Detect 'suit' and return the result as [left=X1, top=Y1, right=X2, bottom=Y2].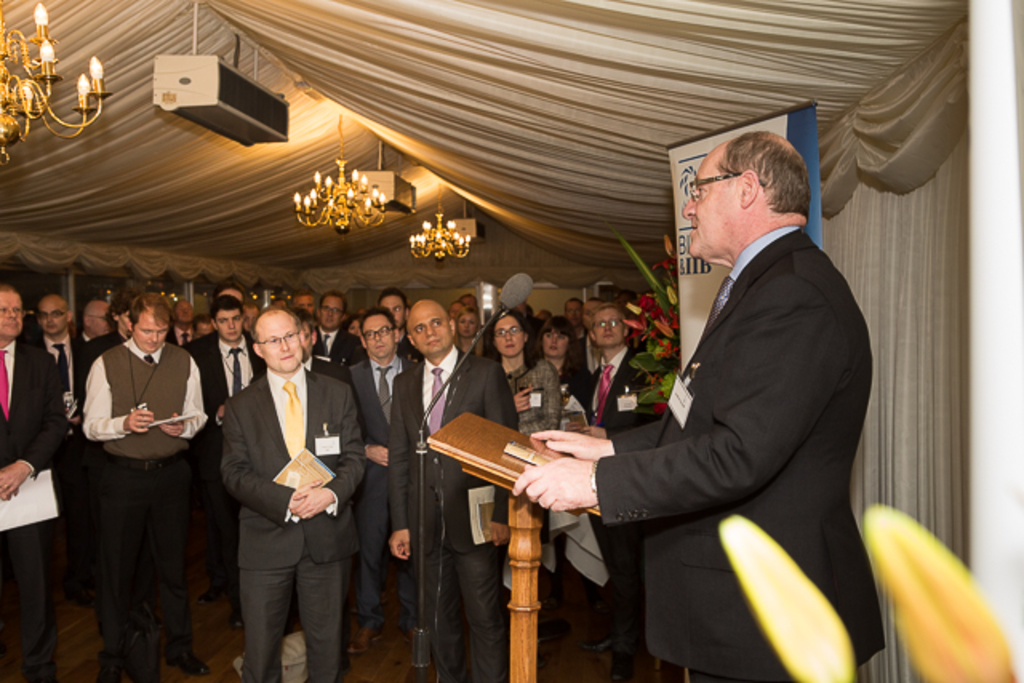
[left=333, top=350, right=419, bottom=603].
